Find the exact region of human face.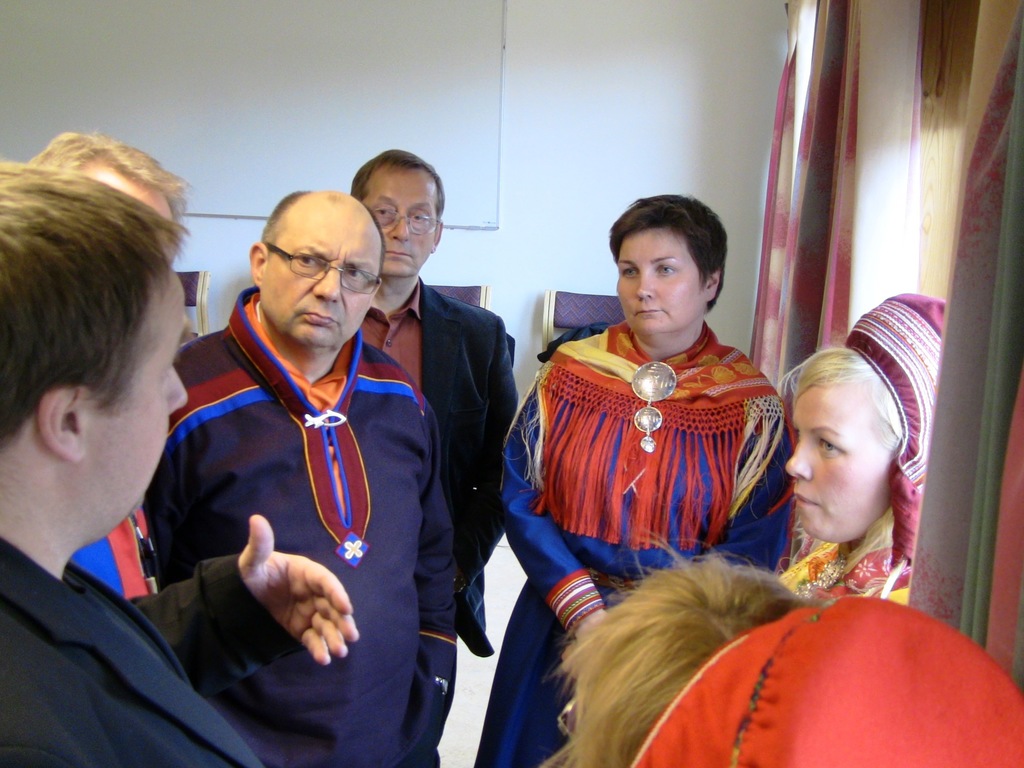
Exact region: [262, 192, 381, 347].
